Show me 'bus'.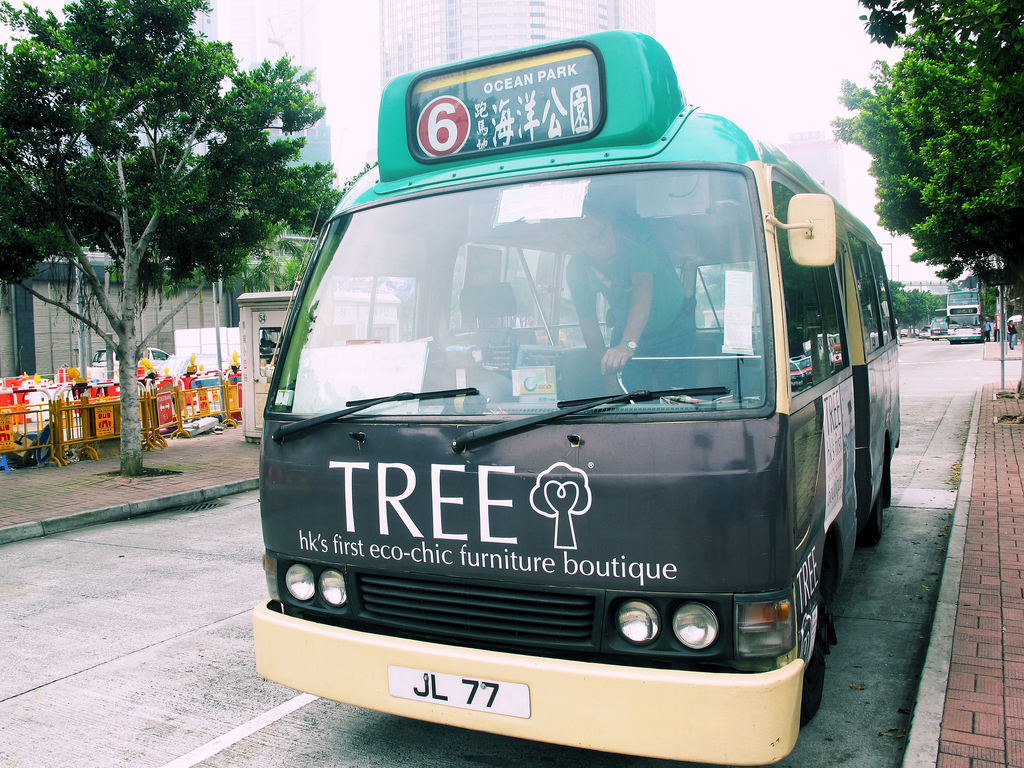
'bus' is here: locate(244, 22, 900, 767).
